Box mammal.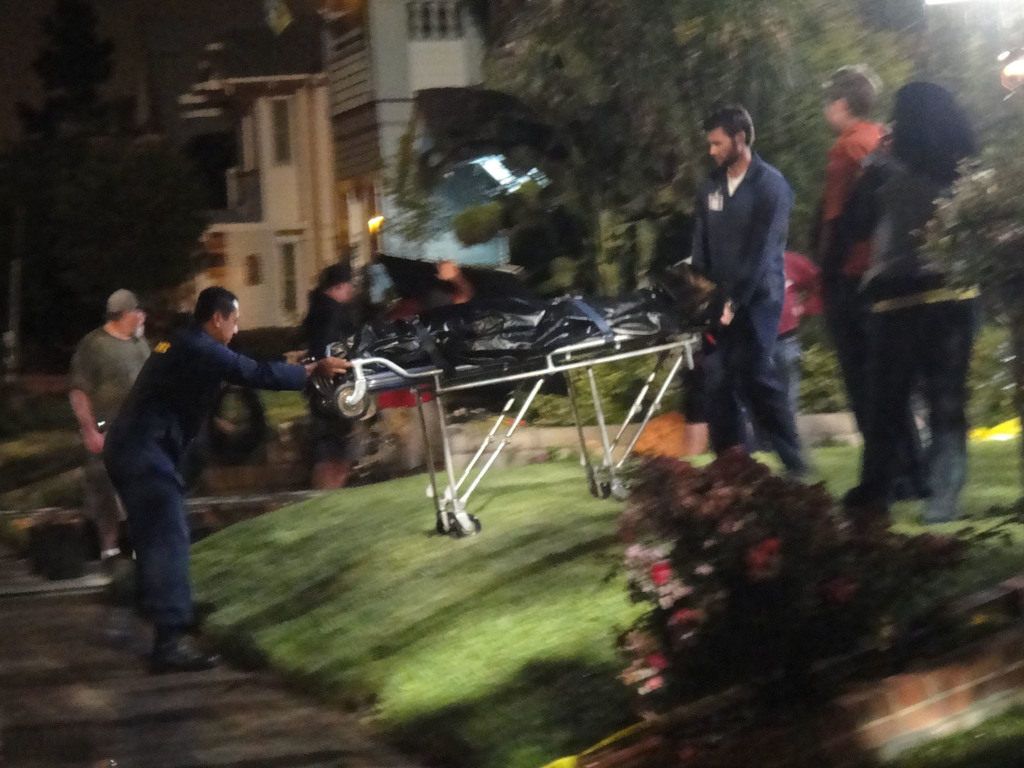
x1=675, y1=103, x2=794, y2=476.
